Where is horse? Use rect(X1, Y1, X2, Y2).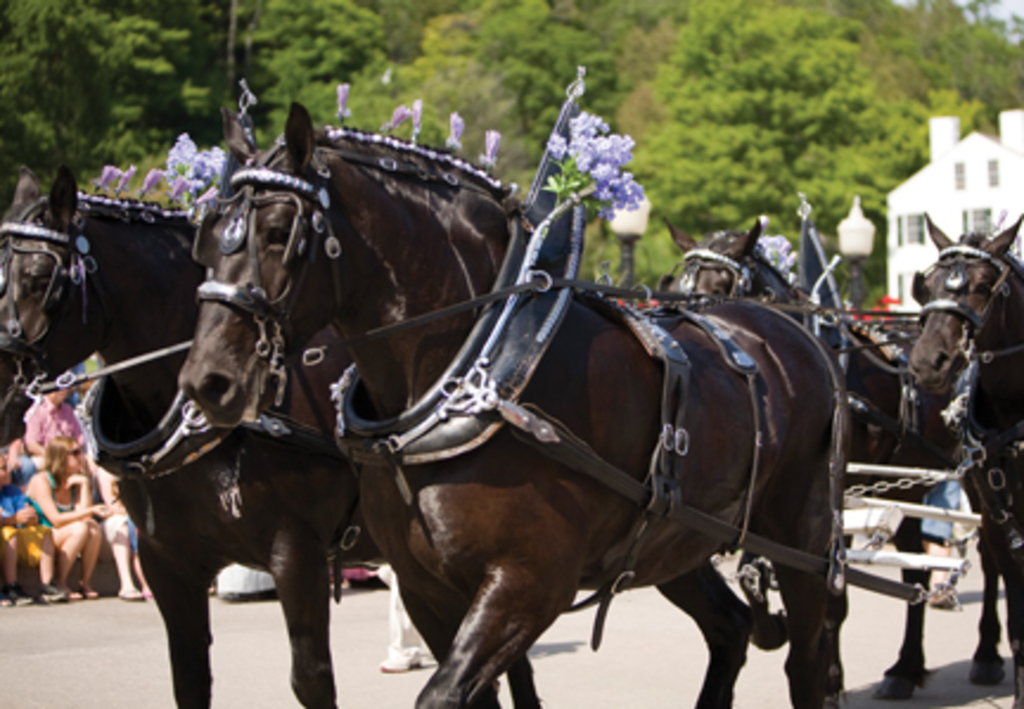
rect(178, 100, 853, 707).
